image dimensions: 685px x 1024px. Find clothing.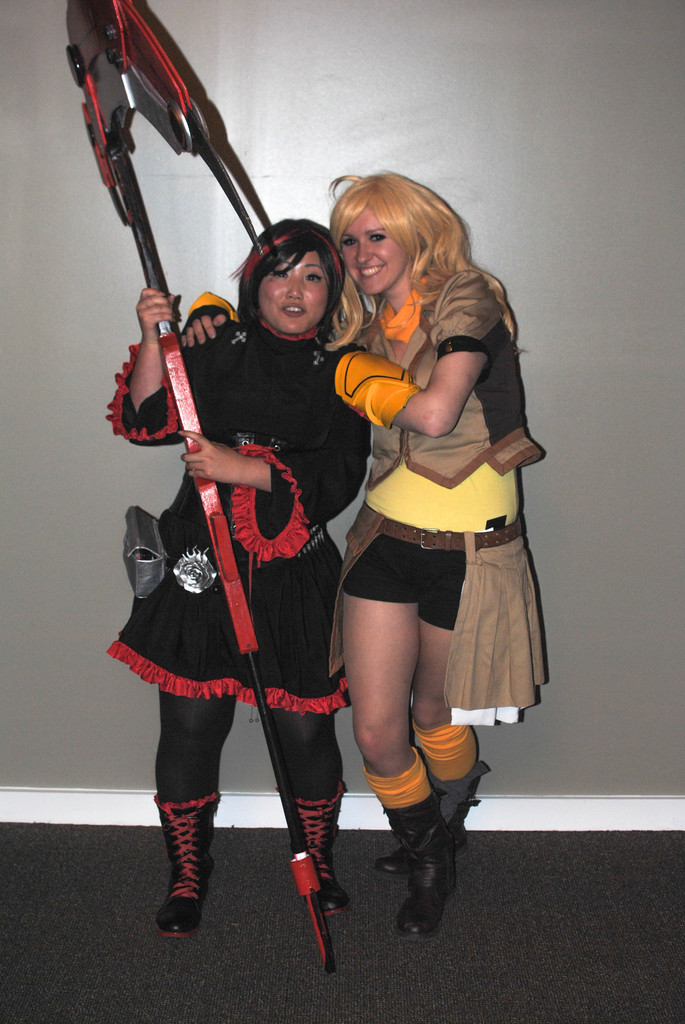
(left=104, top=315, right=364, bottom=726).
